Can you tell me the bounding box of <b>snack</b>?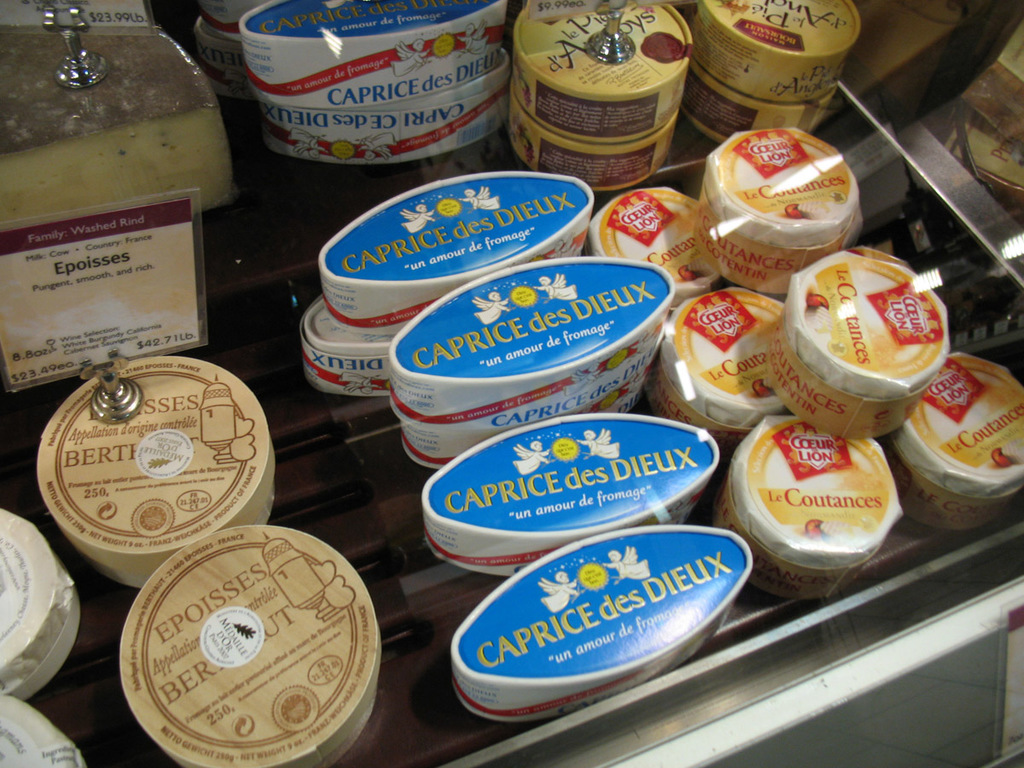
bbox(790, 255, 952, 444).
